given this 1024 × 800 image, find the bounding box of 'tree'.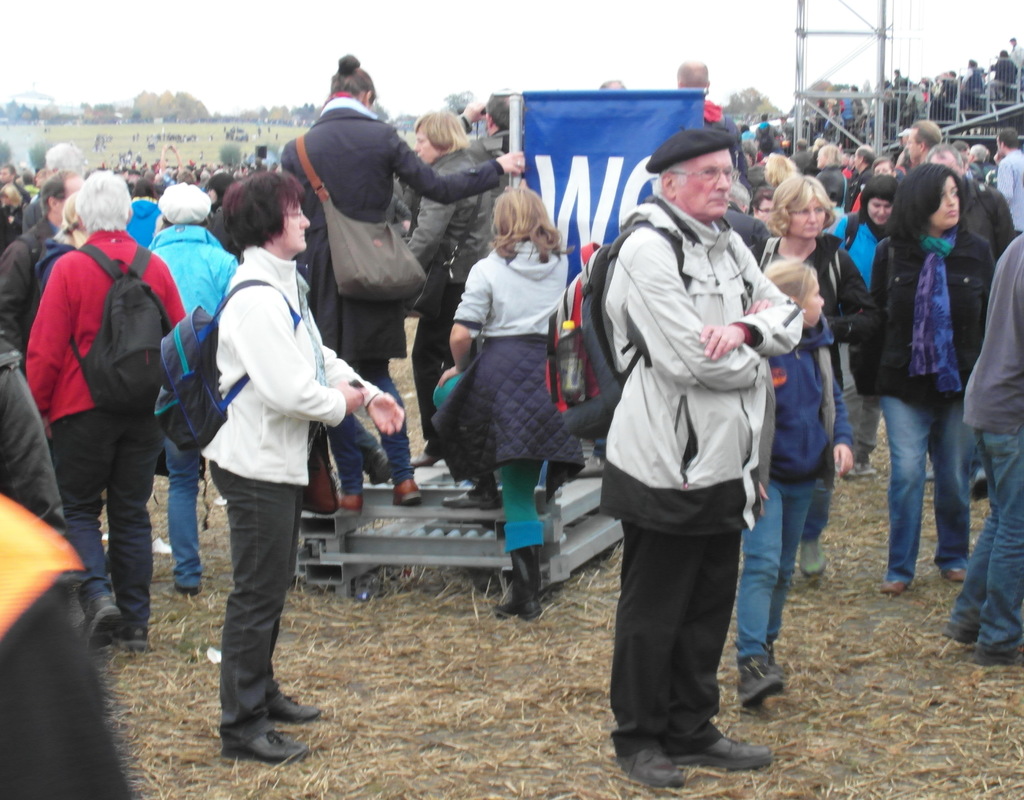
{"left": 298, "top": 100, "right": 323, "bottom": 122}.
